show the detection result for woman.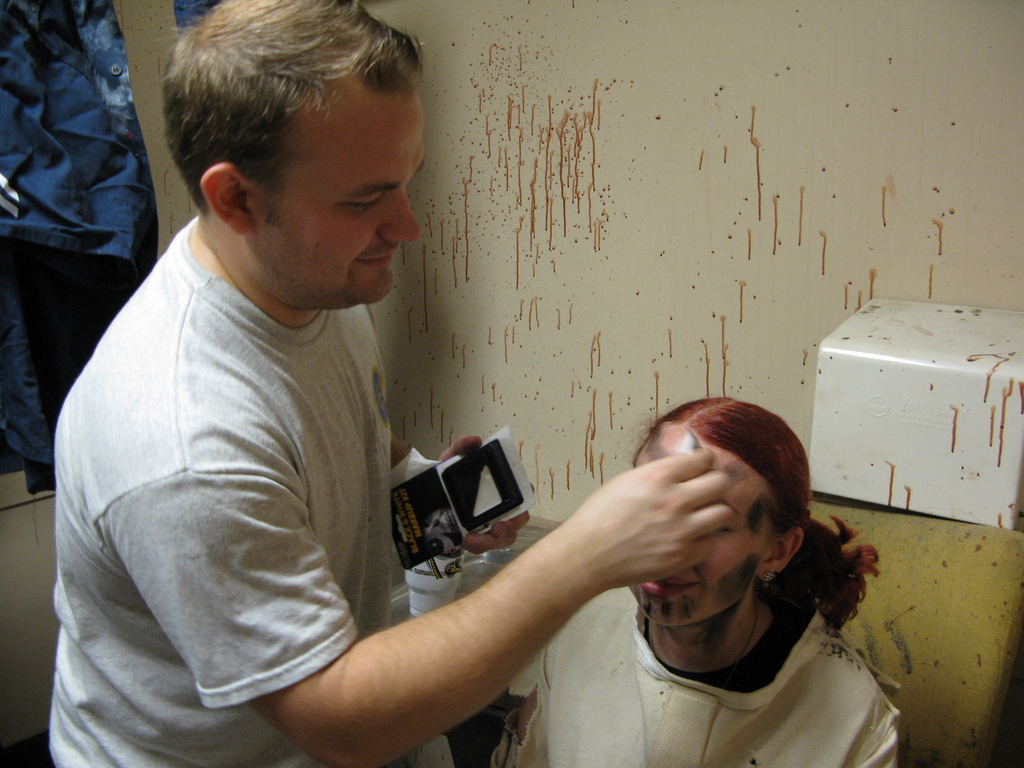
490 393 917 767.
